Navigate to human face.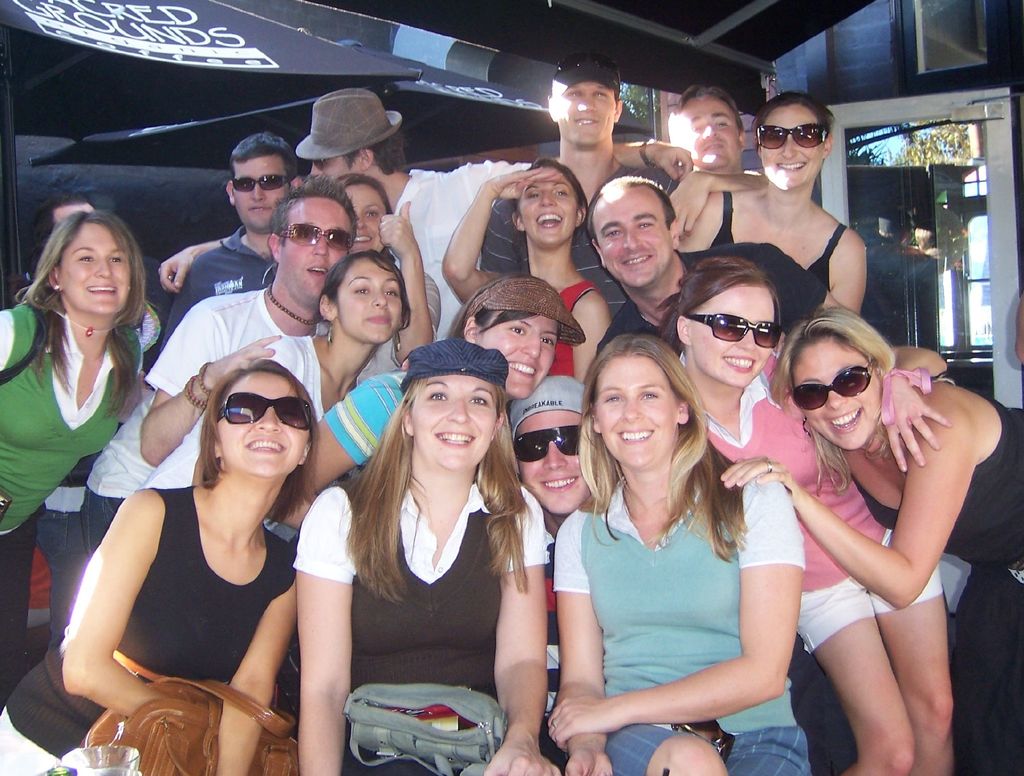
Navigation target: [left=329, top=256, right=408, bottom=345].
